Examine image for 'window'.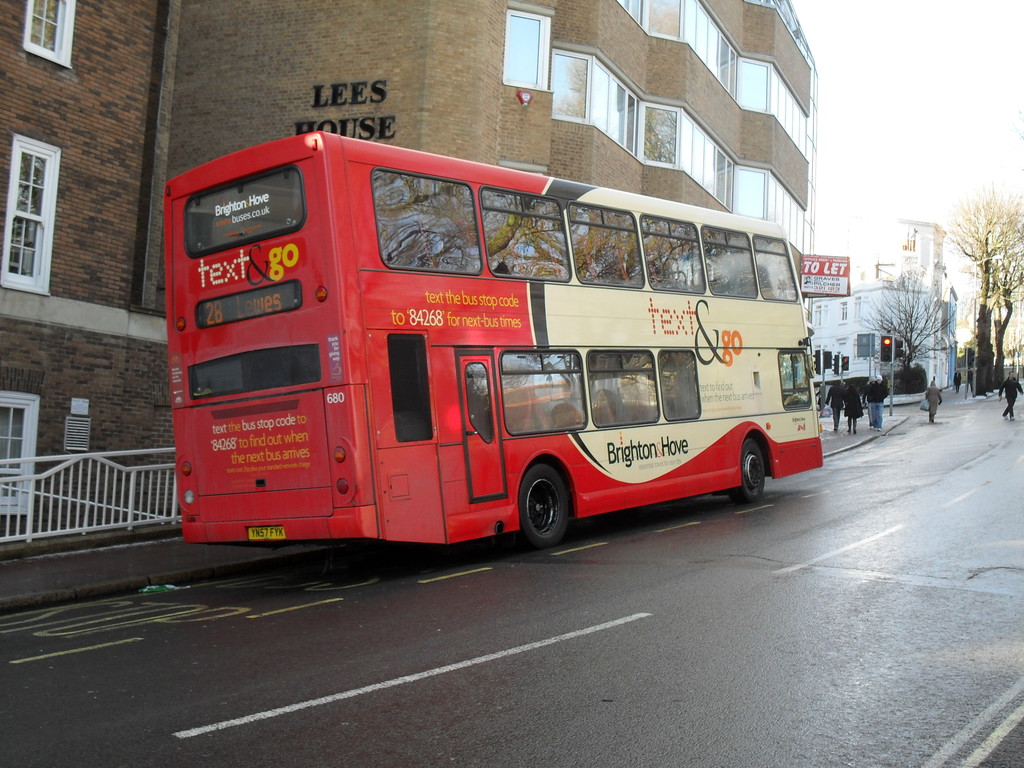
Examination result: 701:225:760:298.
